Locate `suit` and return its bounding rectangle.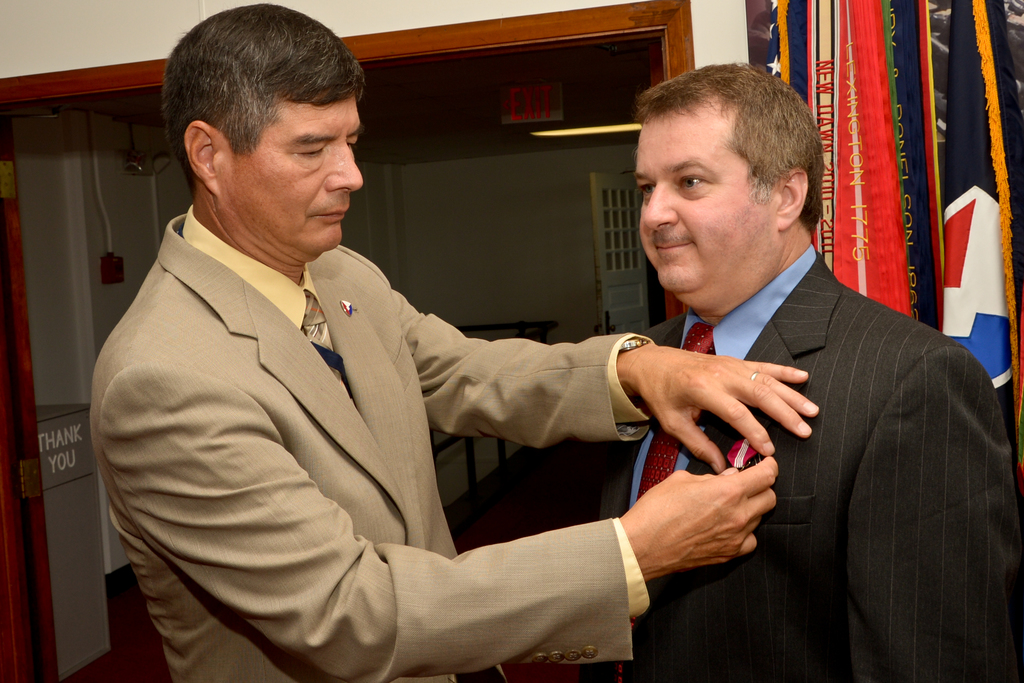
box=[677, 147, 990, 682].
